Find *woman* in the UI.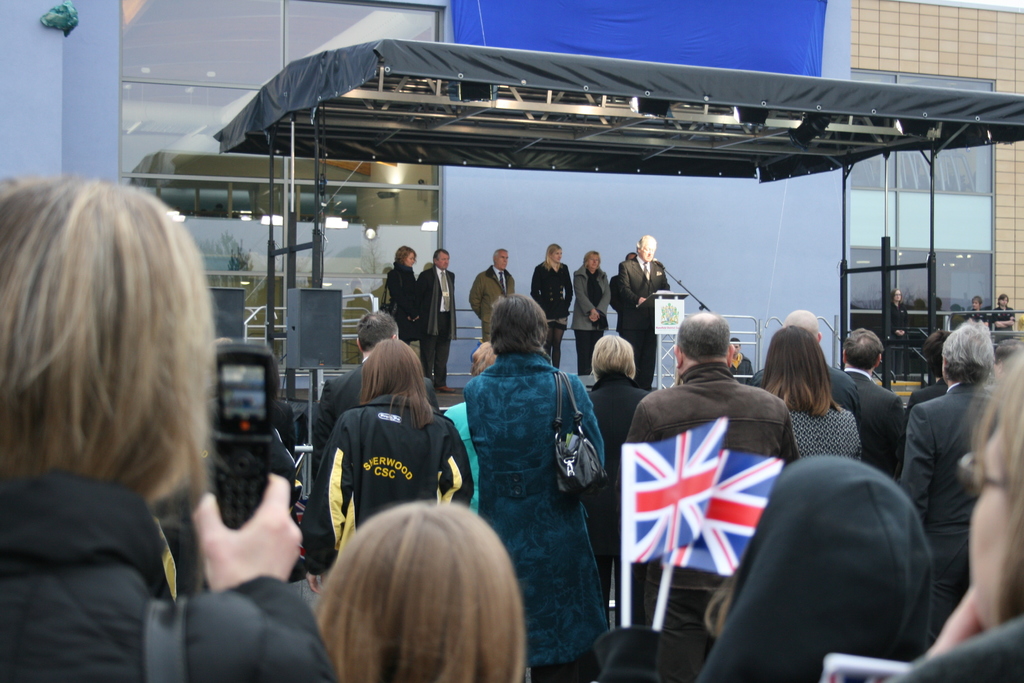
UI element at {"x1": 898, "y1": 340, "x2": 1023, "y2": 682}.
